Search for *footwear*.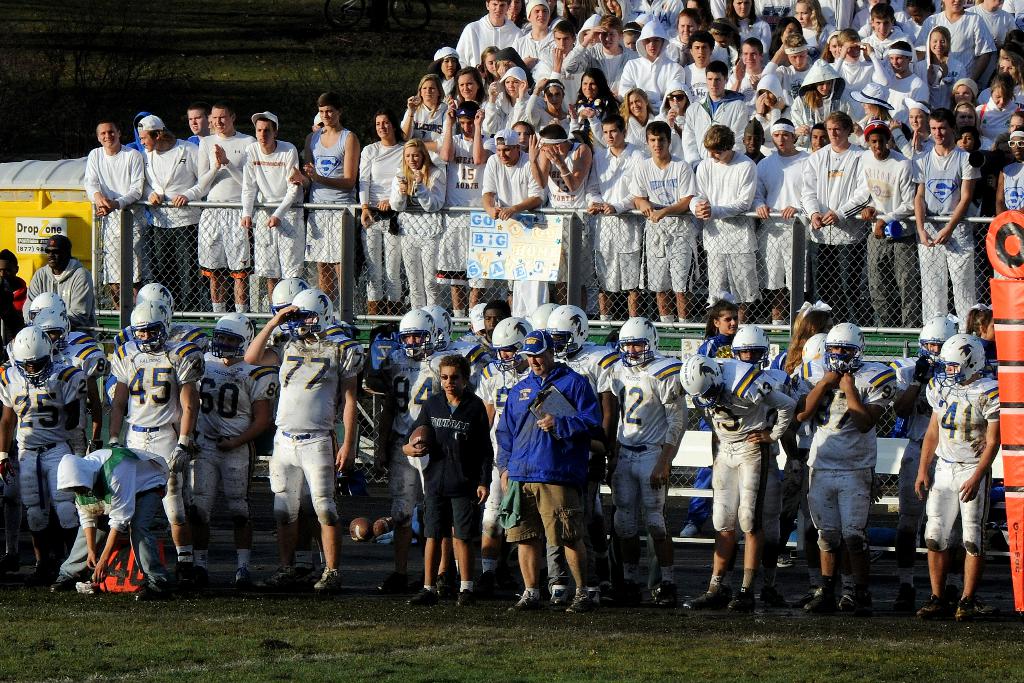
Found at (684,586,724,613).
